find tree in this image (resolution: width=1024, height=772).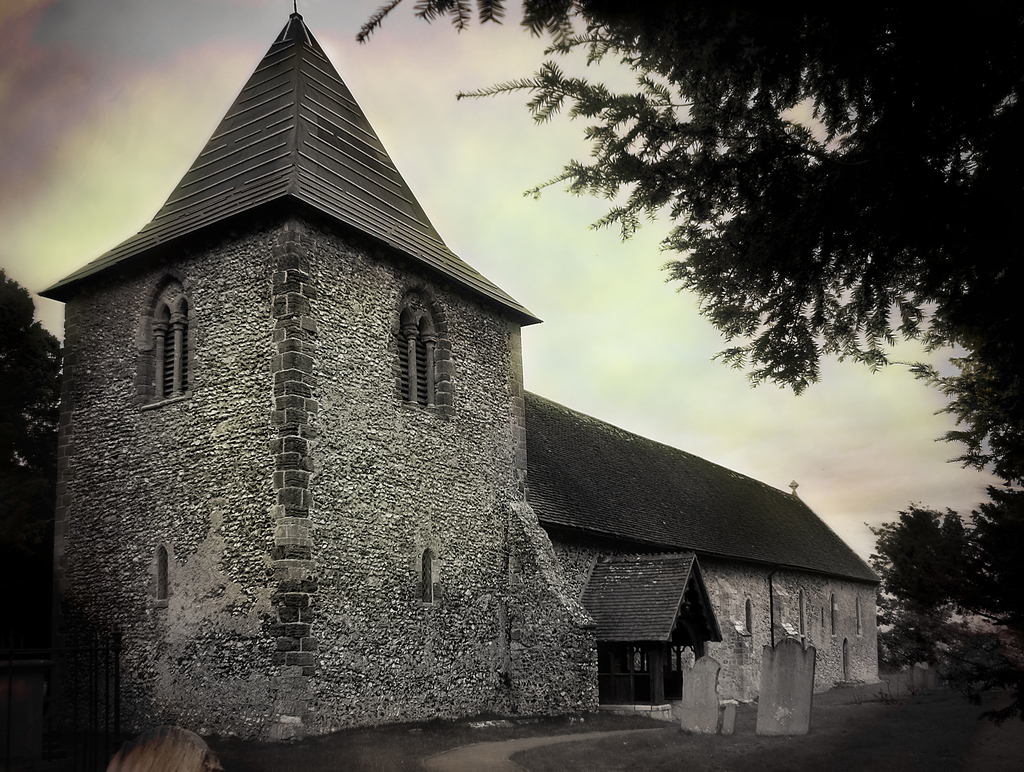
bbox=[943, 480, 1023, 642].
